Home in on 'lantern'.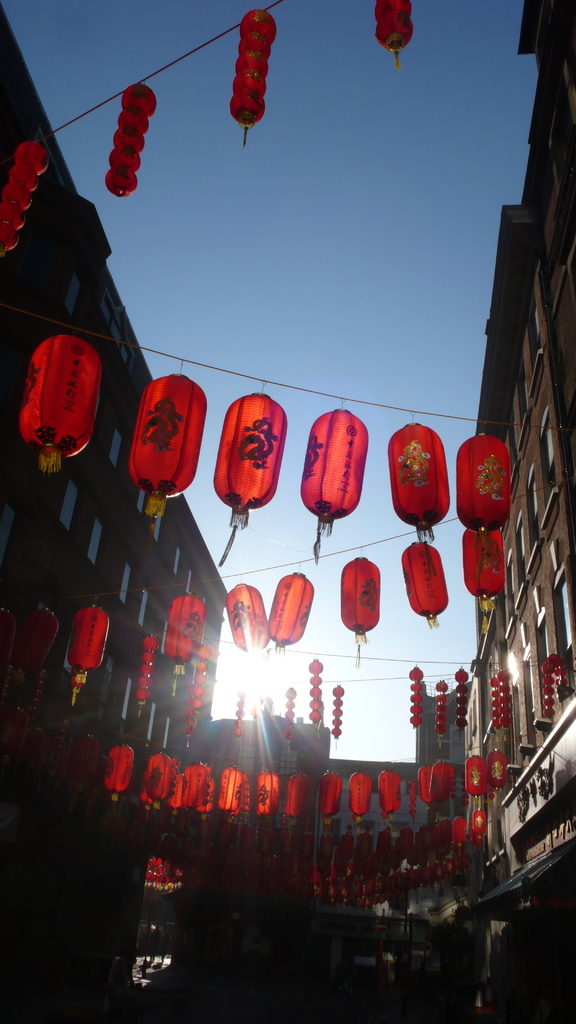
Homed in at 42/720/71/771.
